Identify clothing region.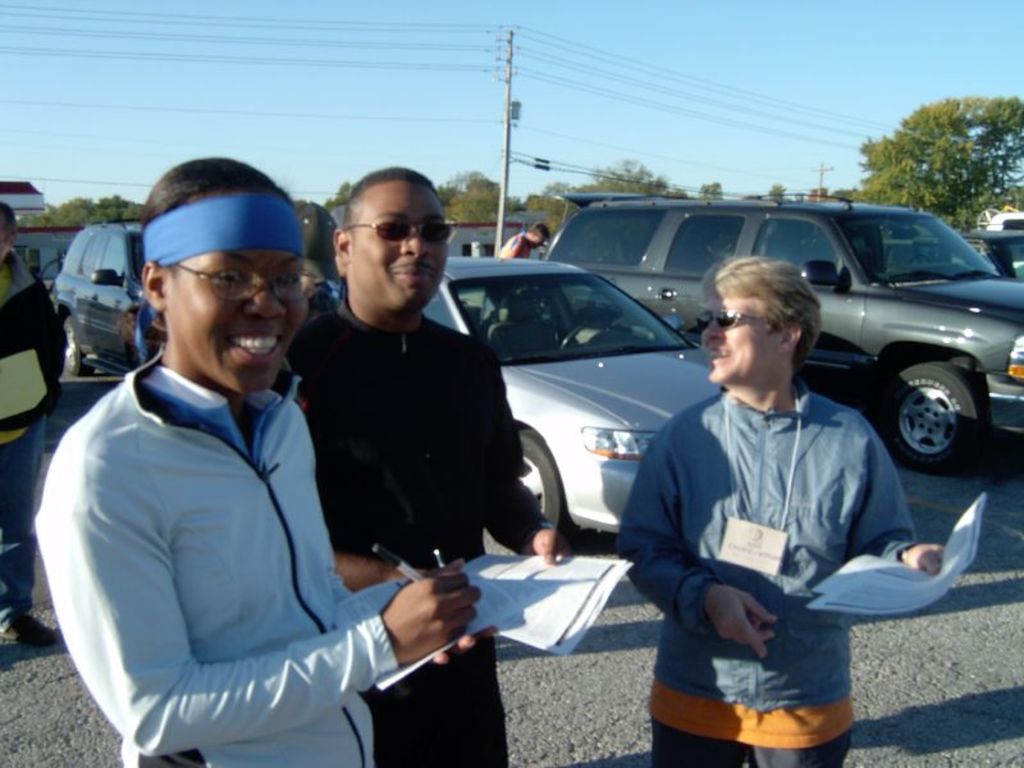
Region: [left=22, top=344, right=415, bottom=764].
